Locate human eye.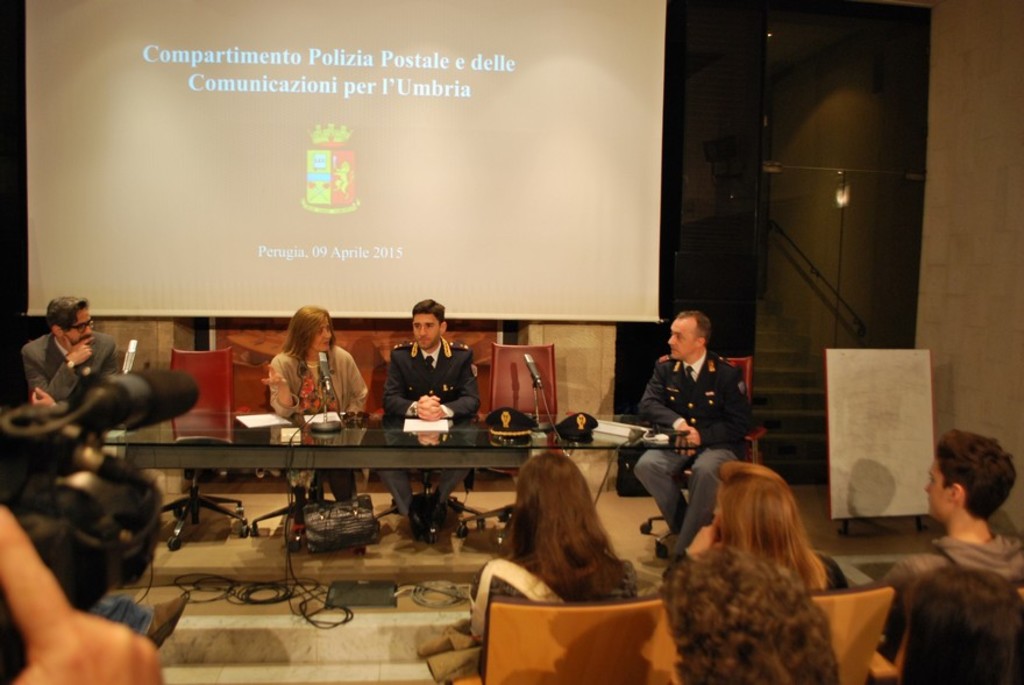
Bounding box: <box>318,328,325,334</box>.
